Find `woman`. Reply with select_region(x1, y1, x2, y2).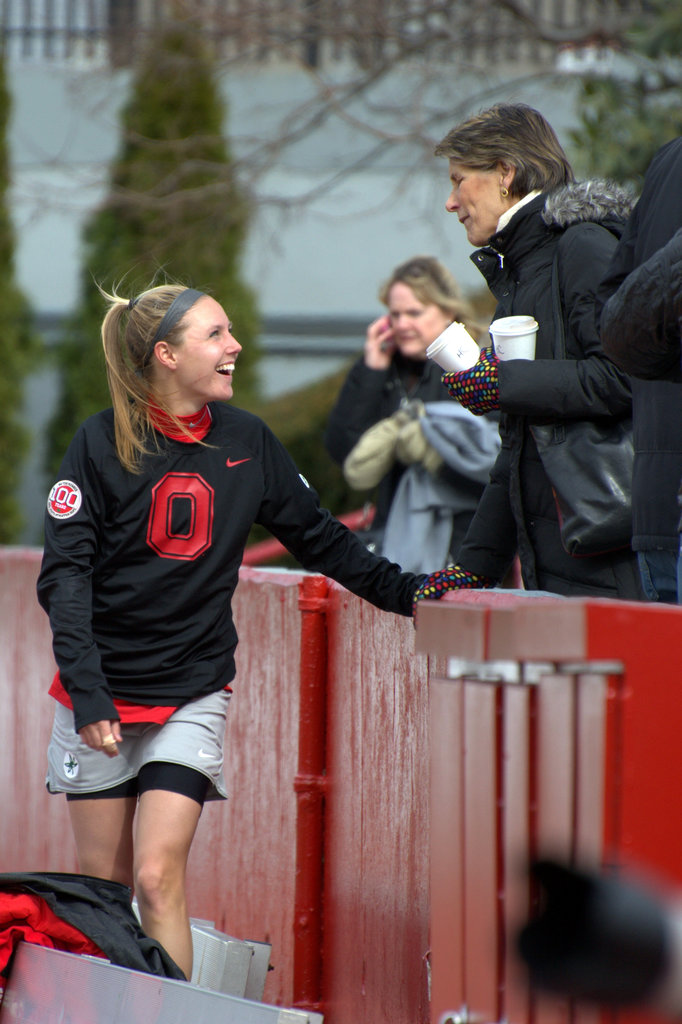
select_region(324, 252, 512, 593).
